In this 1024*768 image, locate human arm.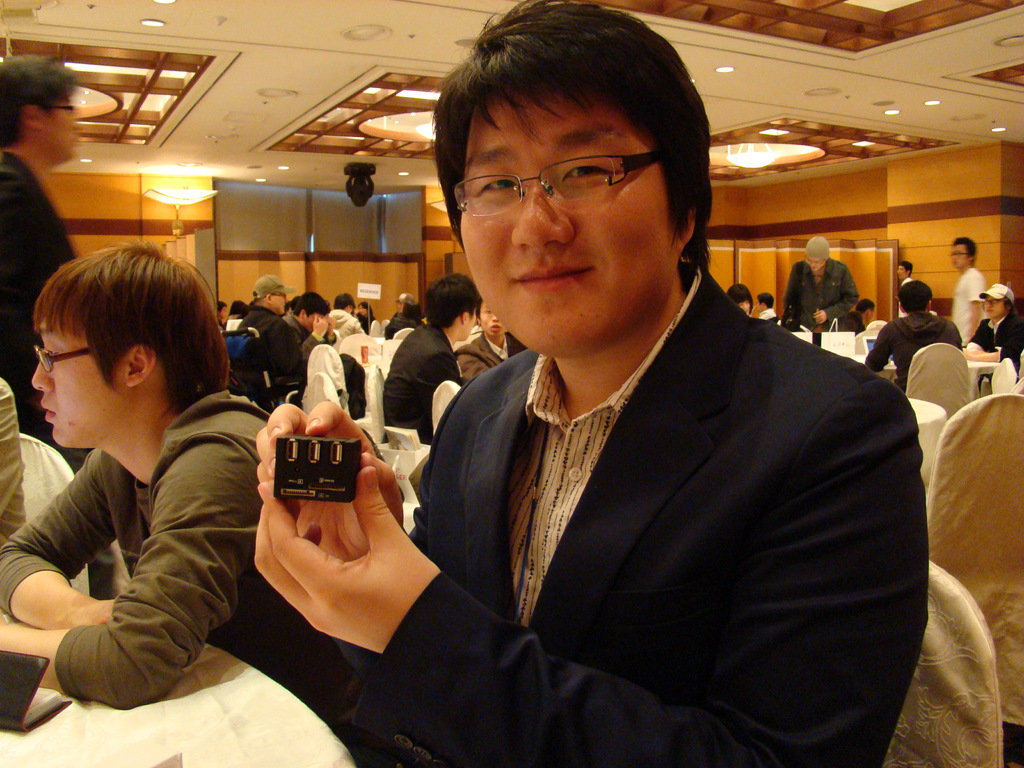
Bounding box: (left=860, top=320, right=895, bottom=371).
